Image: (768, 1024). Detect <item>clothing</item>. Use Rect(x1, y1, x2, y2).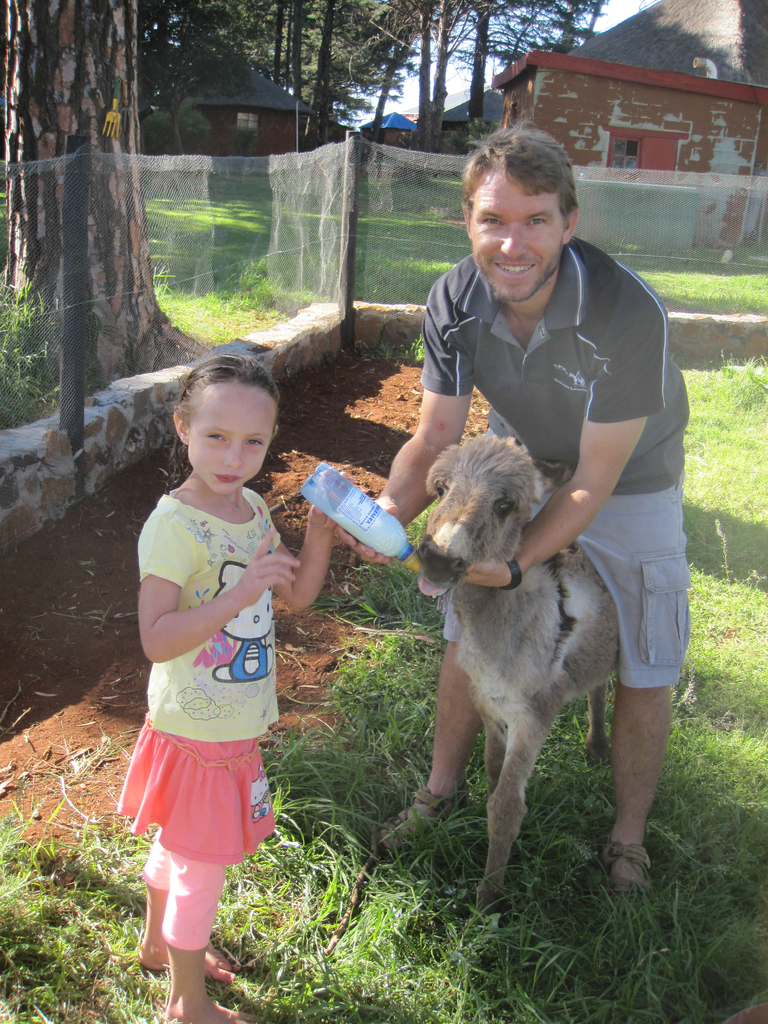
Rect(129, 462, 288, 902).
